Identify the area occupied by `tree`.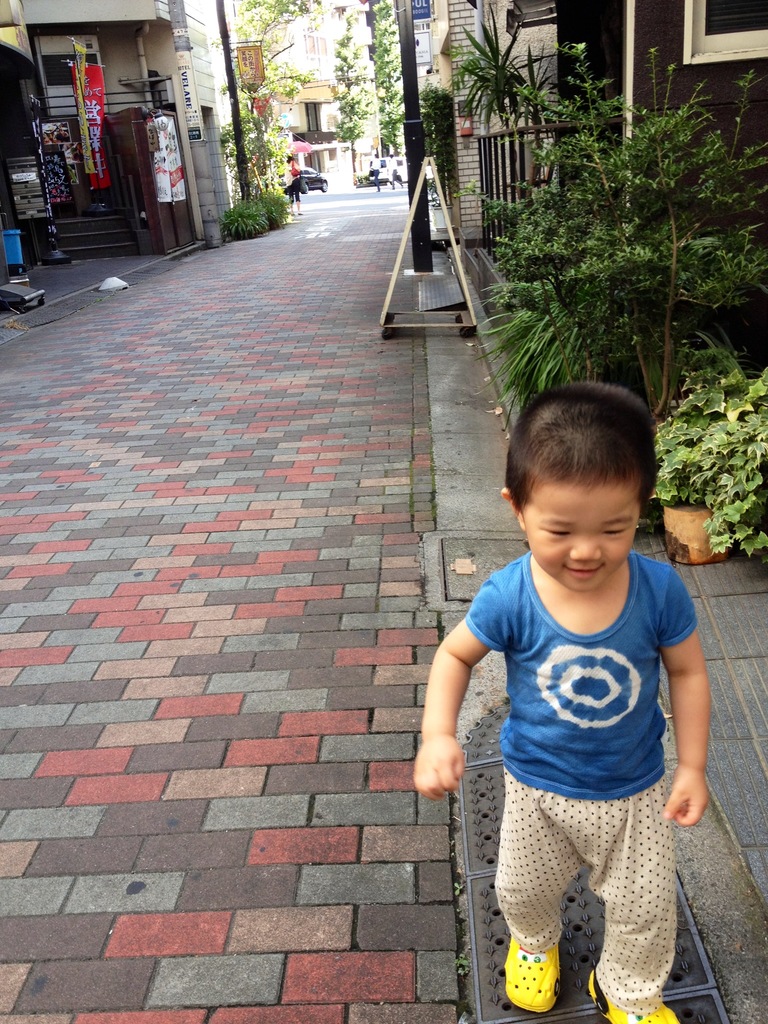
Area: pyautogui.locateOnScreen(370, 0, 404, 153).
